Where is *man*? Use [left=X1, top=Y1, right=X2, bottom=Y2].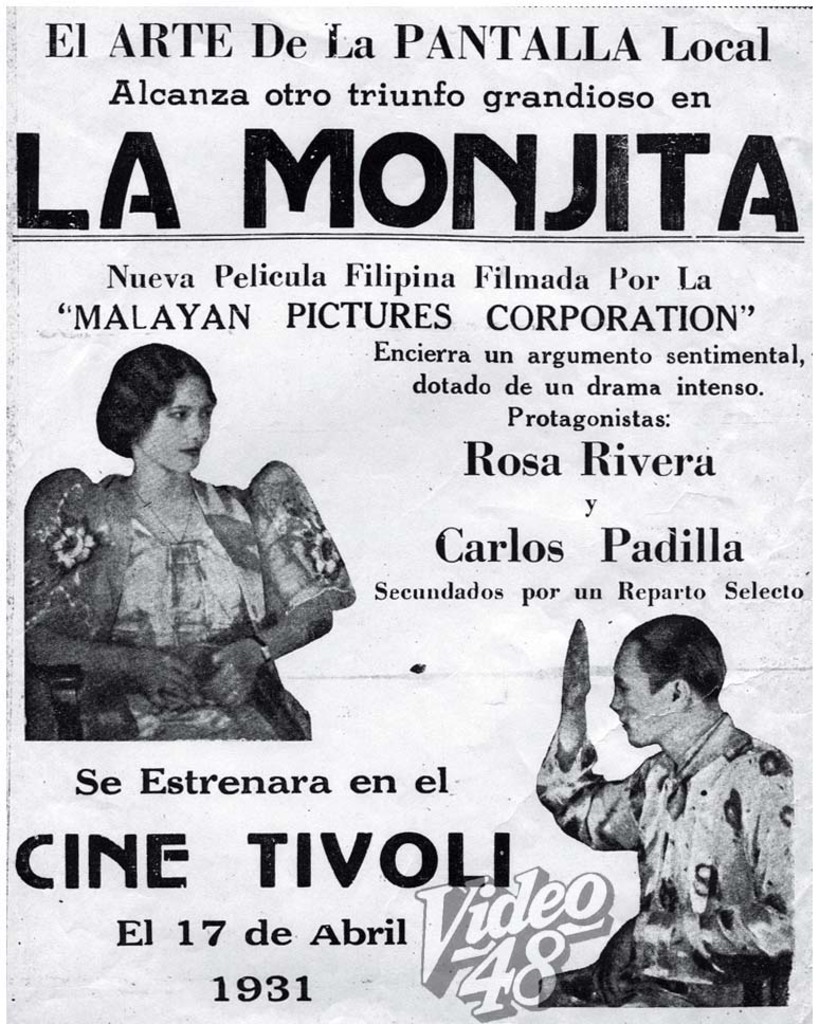
[left=536, top=604, right=808, bottom=1007].
